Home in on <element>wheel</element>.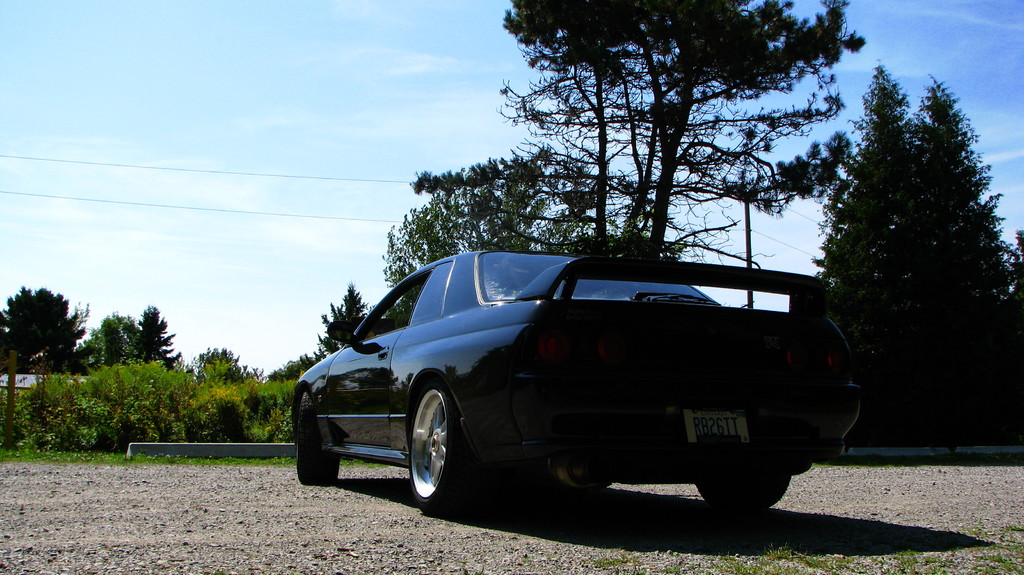
Homed in at <region>296, 384, 337, 492</region>.
